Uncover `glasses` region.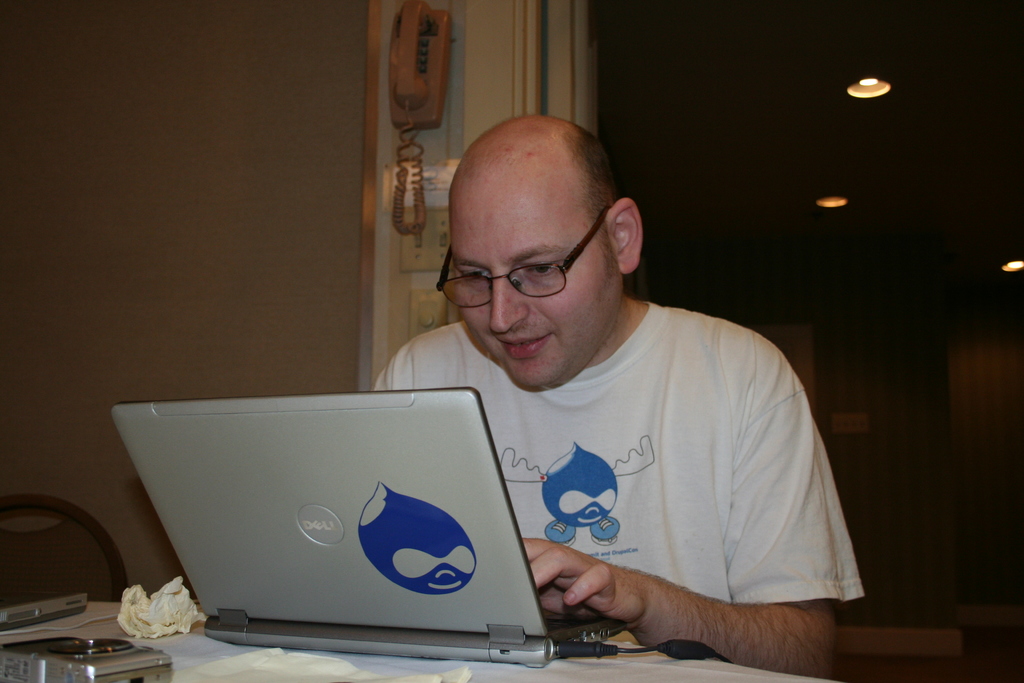
Uncovered: [x1=431, y1=203, x2=620, y2=311].
